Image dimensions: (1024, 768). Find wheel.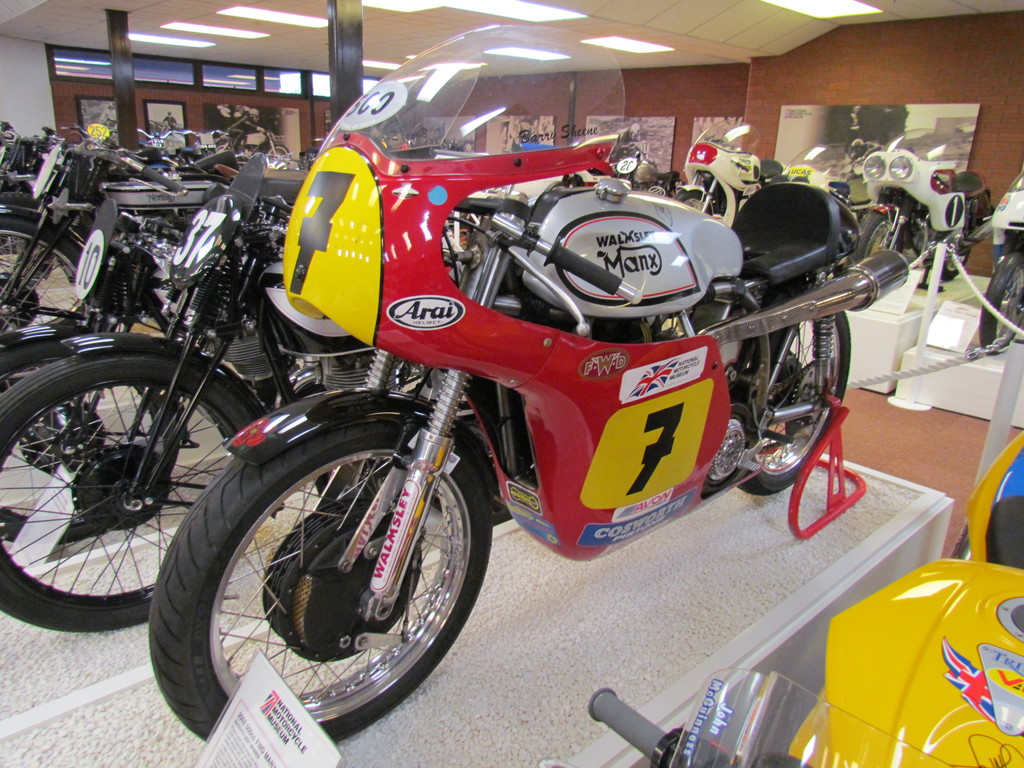
bbox=(739, 310, 853, 496).
